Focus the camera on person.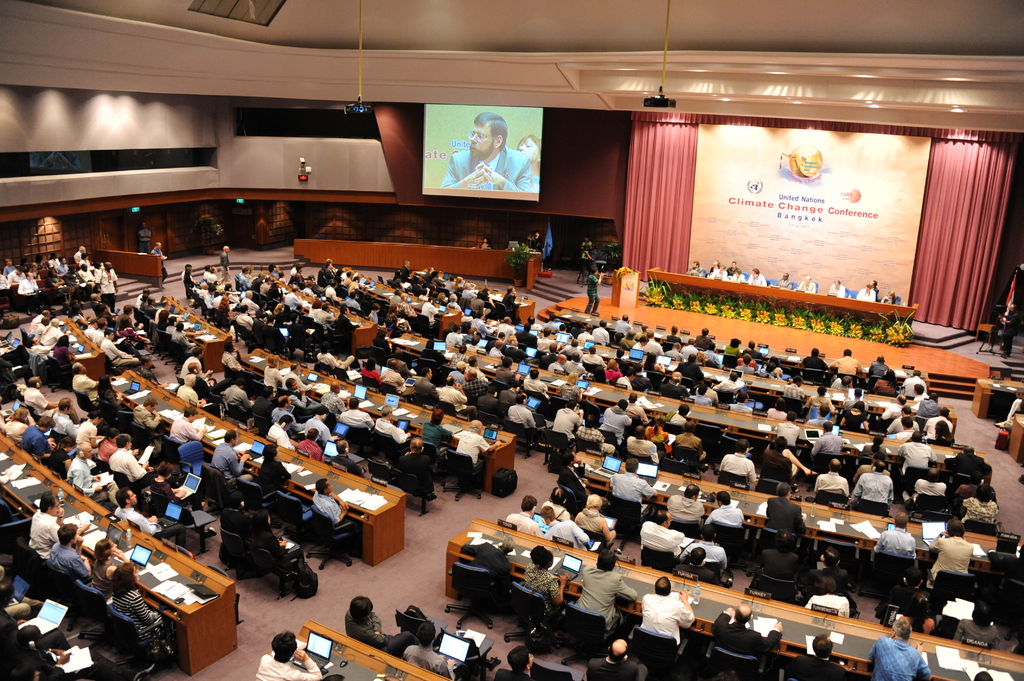
Focus region: box(797, 273, 817, 291).
